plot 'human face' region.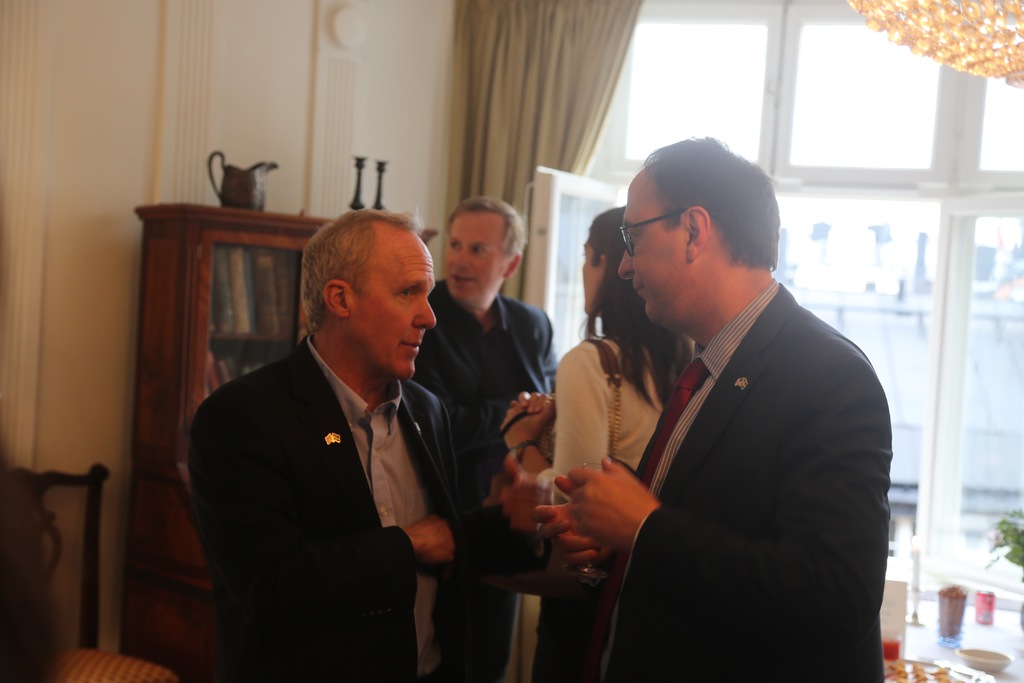
Plotted at 442,211,509,302.
